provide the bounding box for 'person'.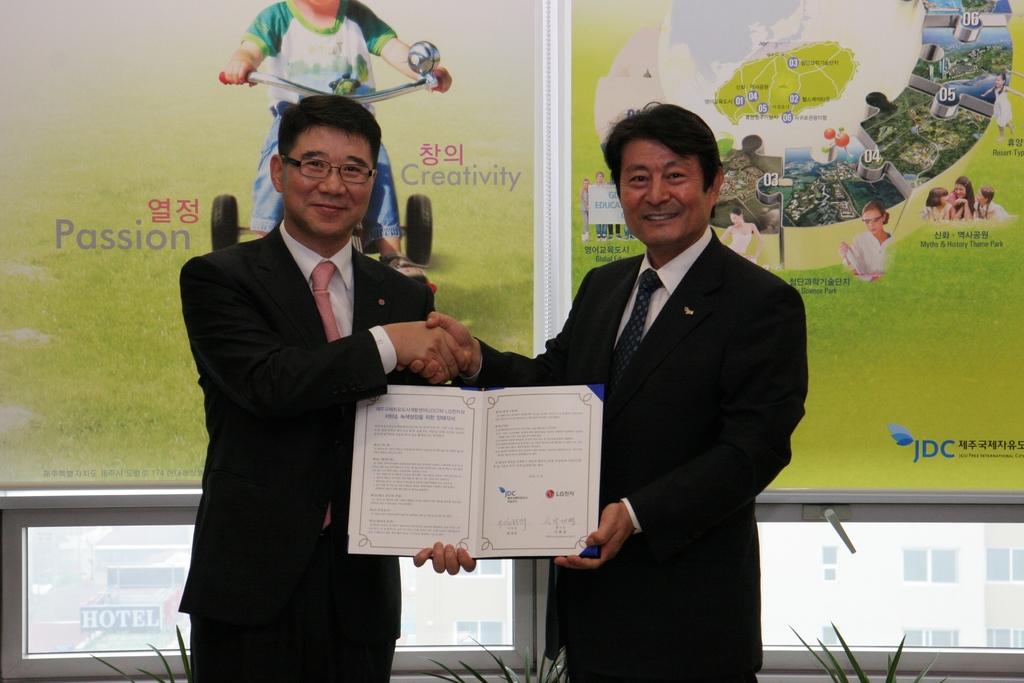
[175,93,470,682].
